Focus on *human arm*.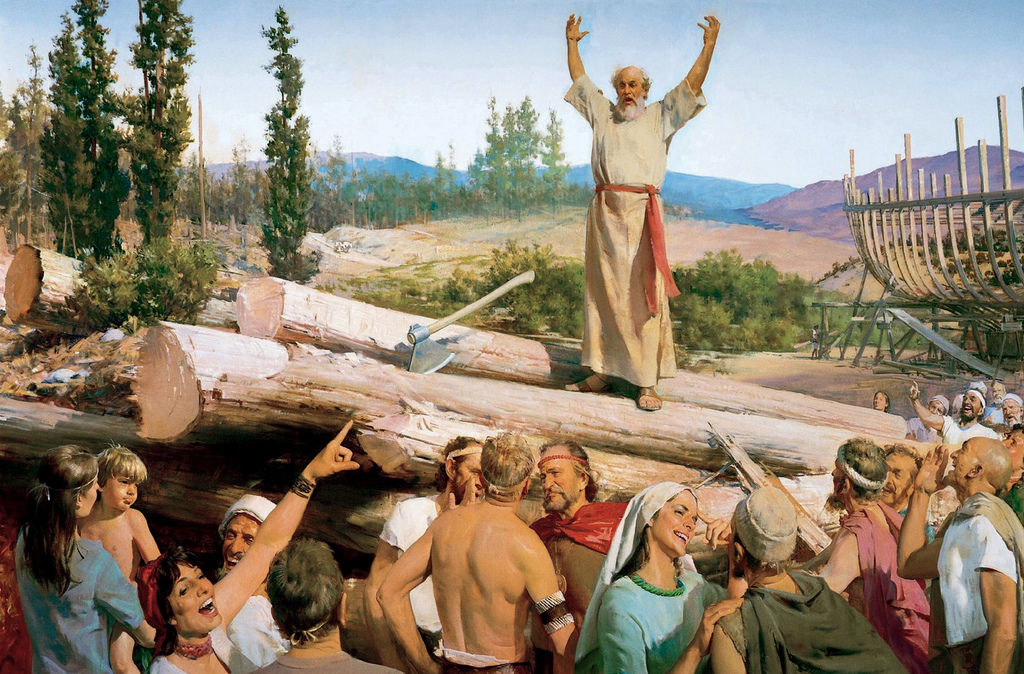
Focused at (x1=603, y1=586, x2=752, y2=673).
